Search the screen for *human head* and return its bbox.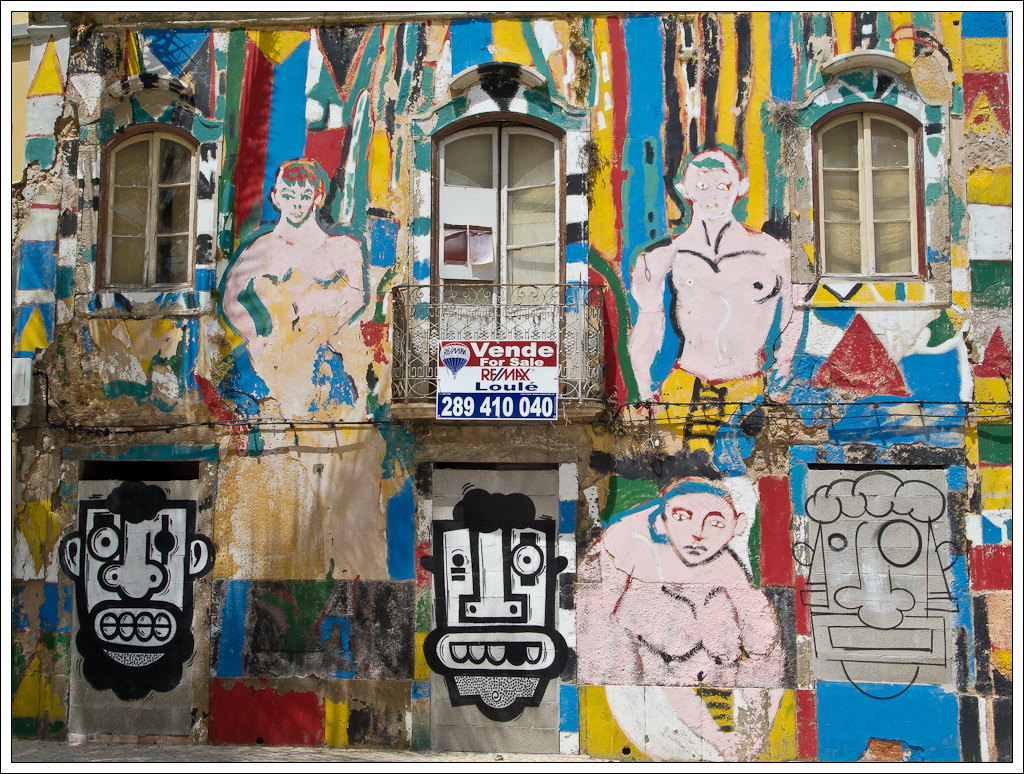
Found: 785,467,971,703.
